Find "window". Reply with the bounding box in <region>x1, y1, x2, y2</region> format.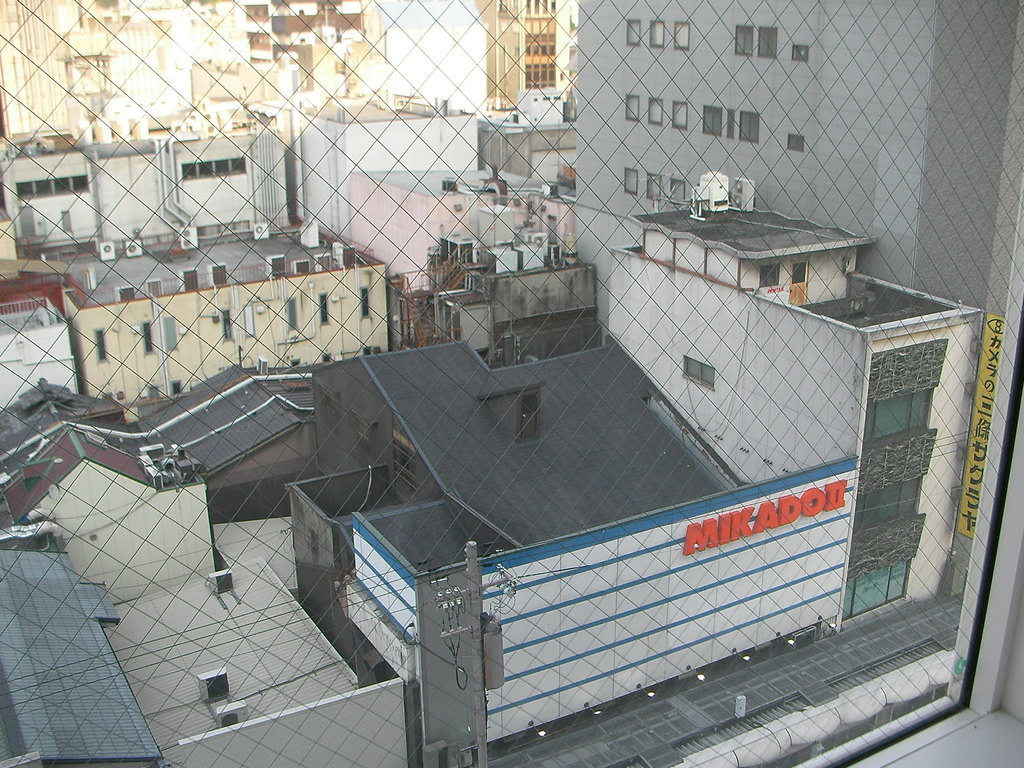
<region>534, 70, 538, 79</region>.
